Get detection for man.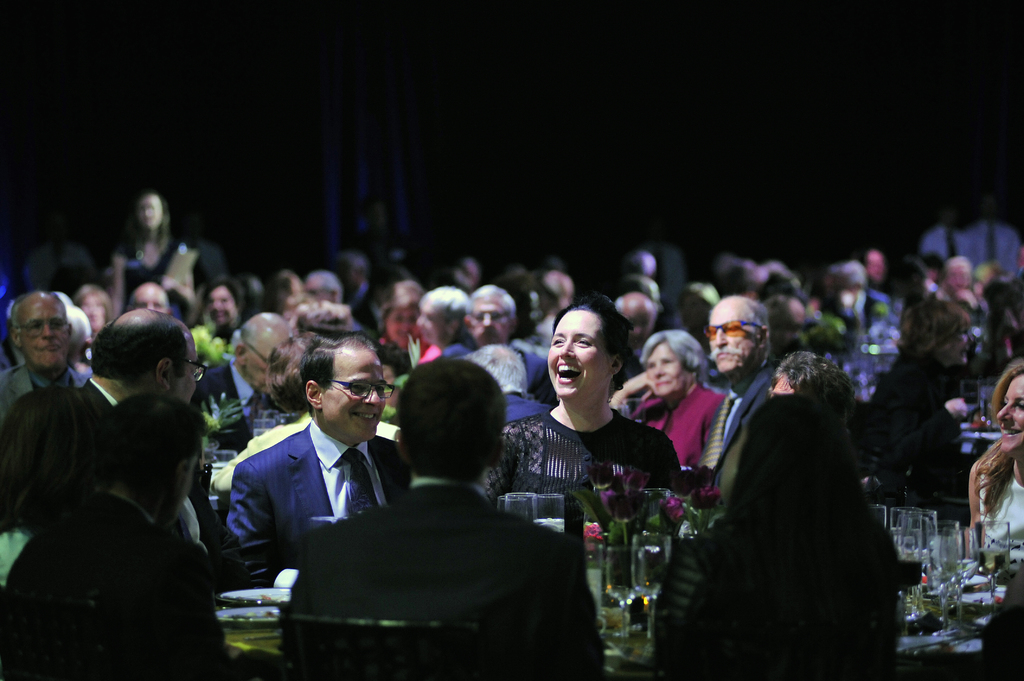
Detection: box(691, 294, 780, 495).
